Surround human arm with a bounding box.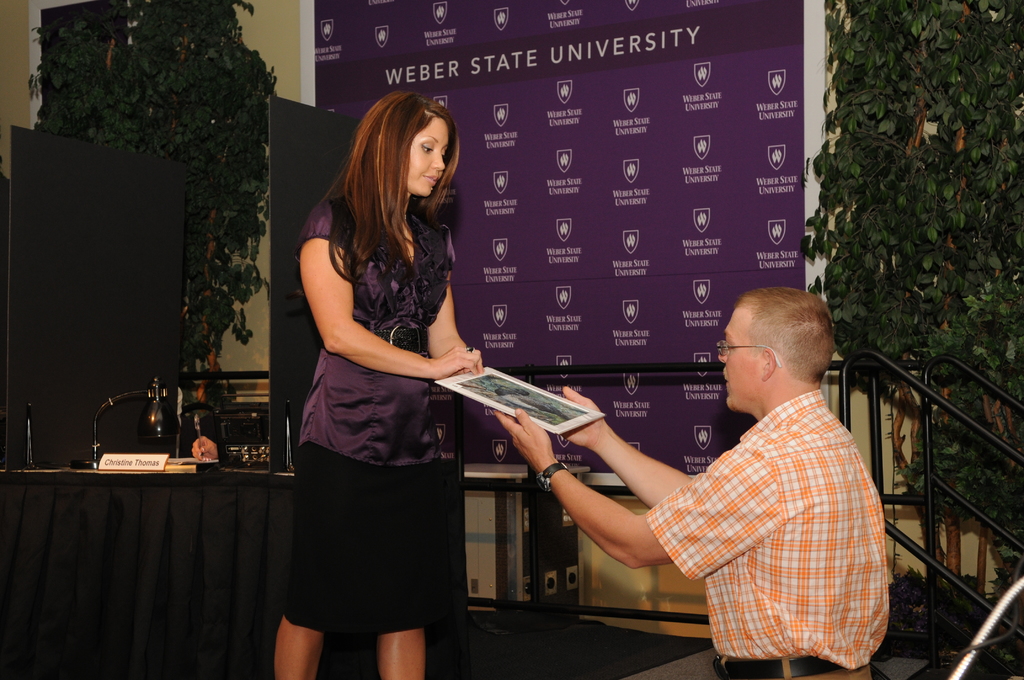
<box>557,389,688,506</box>.
